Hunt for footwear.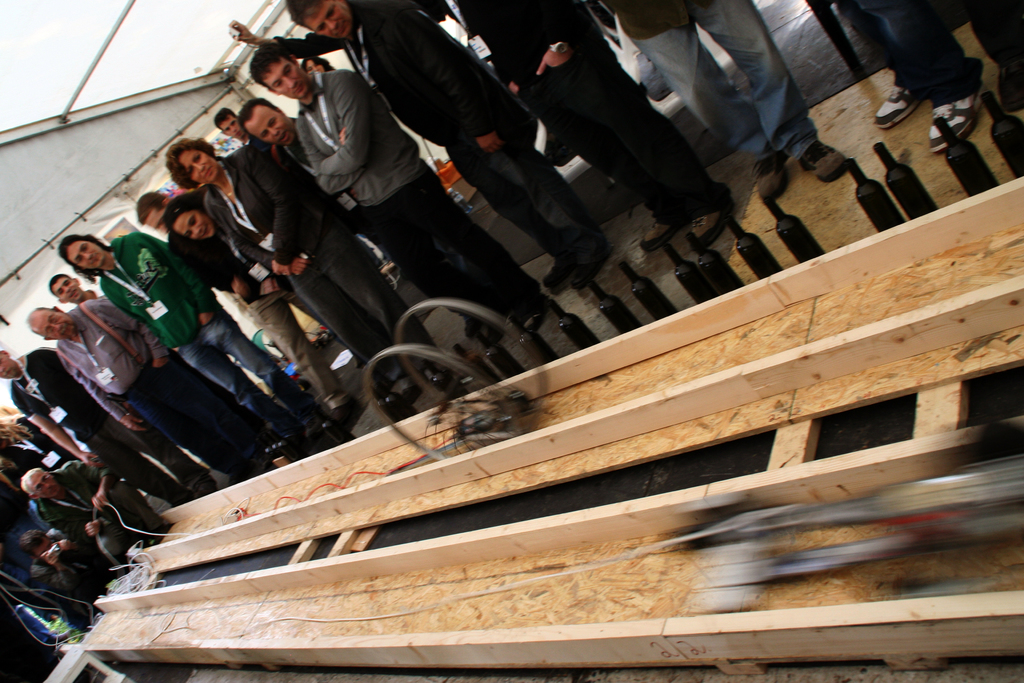
Hunted down at detection(997, 67, 1023, 111).
